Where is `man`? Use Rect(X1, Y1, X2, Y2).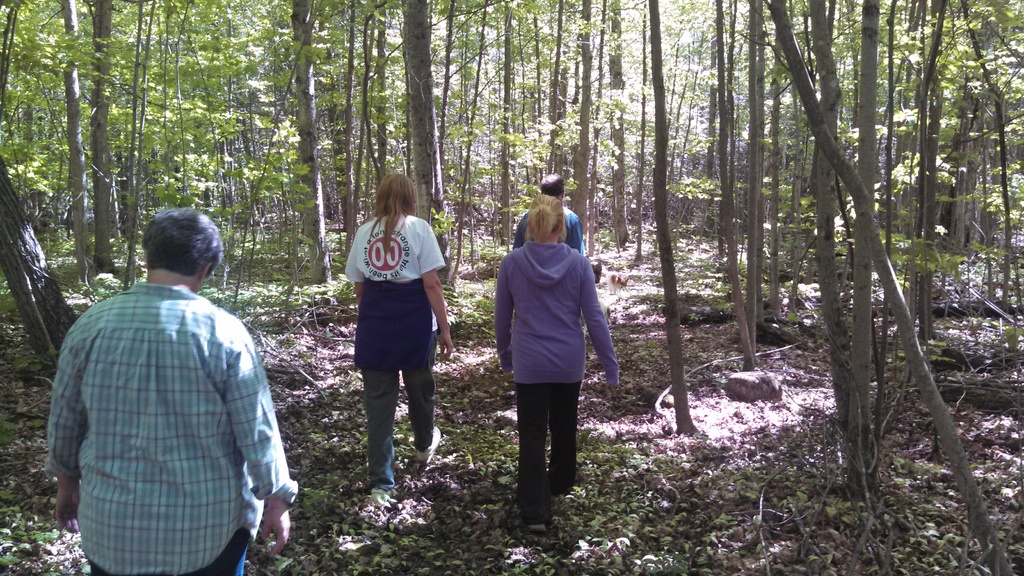
Rect(512, 172, 583, 255).
